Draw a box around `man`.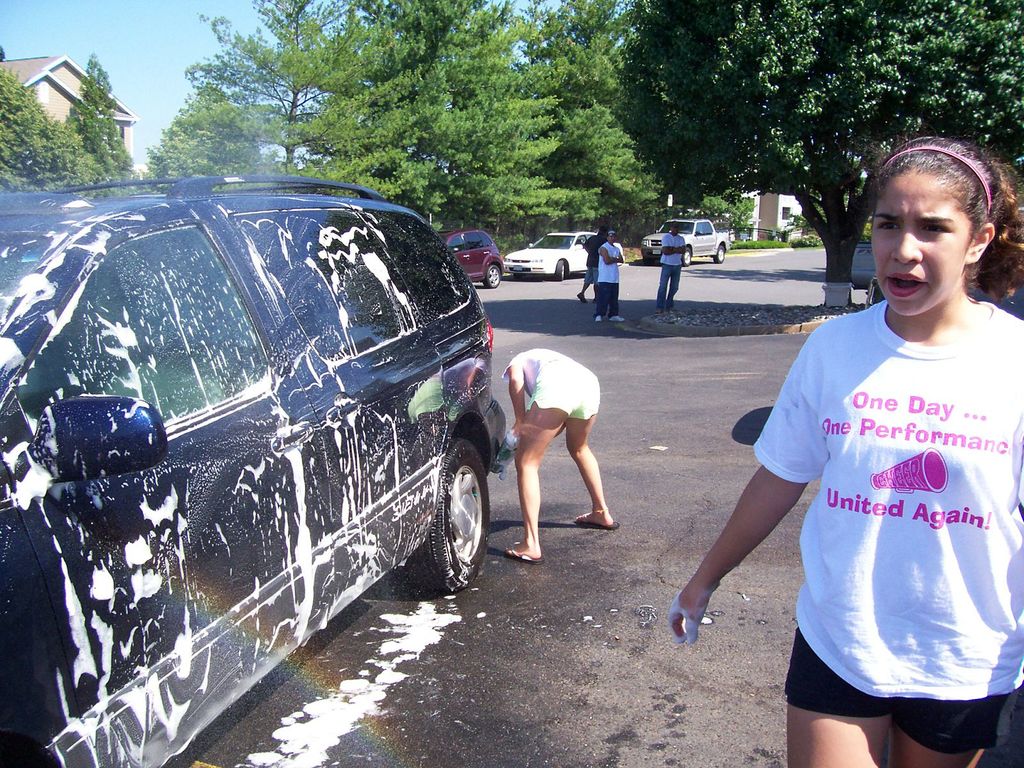
pyautogui.locateOnScreen(594, 230, 624, 321).
